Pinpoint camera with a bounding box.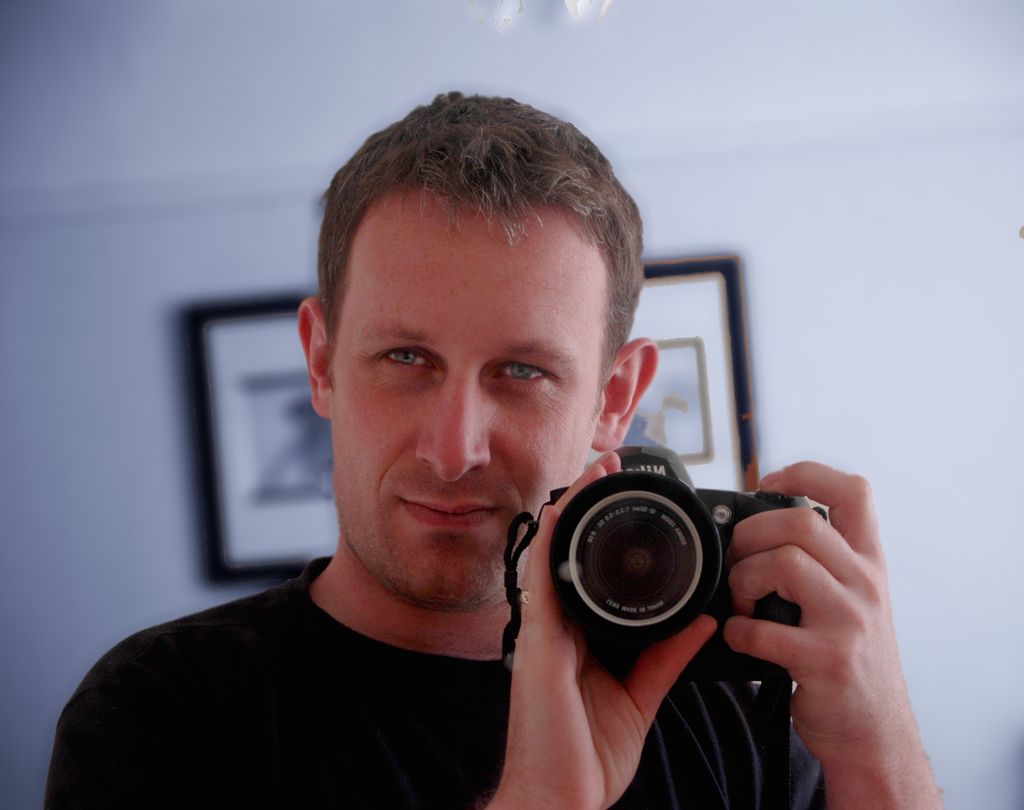
box(542, 450, 806, 671).
